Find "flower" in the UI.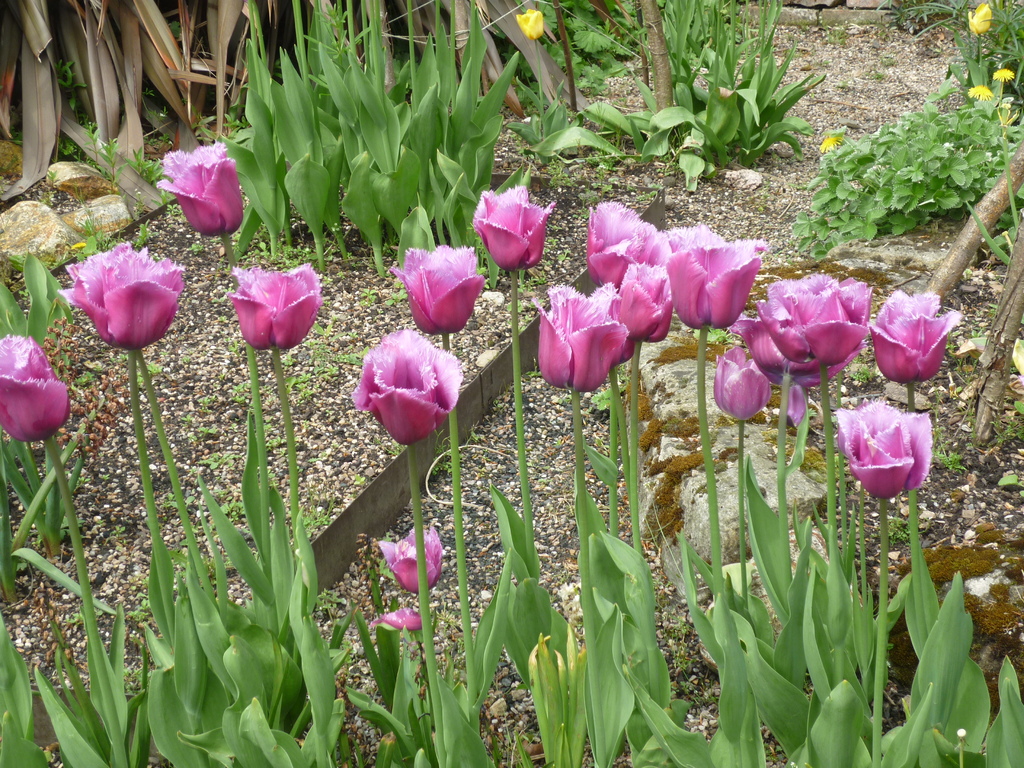
UI element at bbox(817, 136, 840, 154).
